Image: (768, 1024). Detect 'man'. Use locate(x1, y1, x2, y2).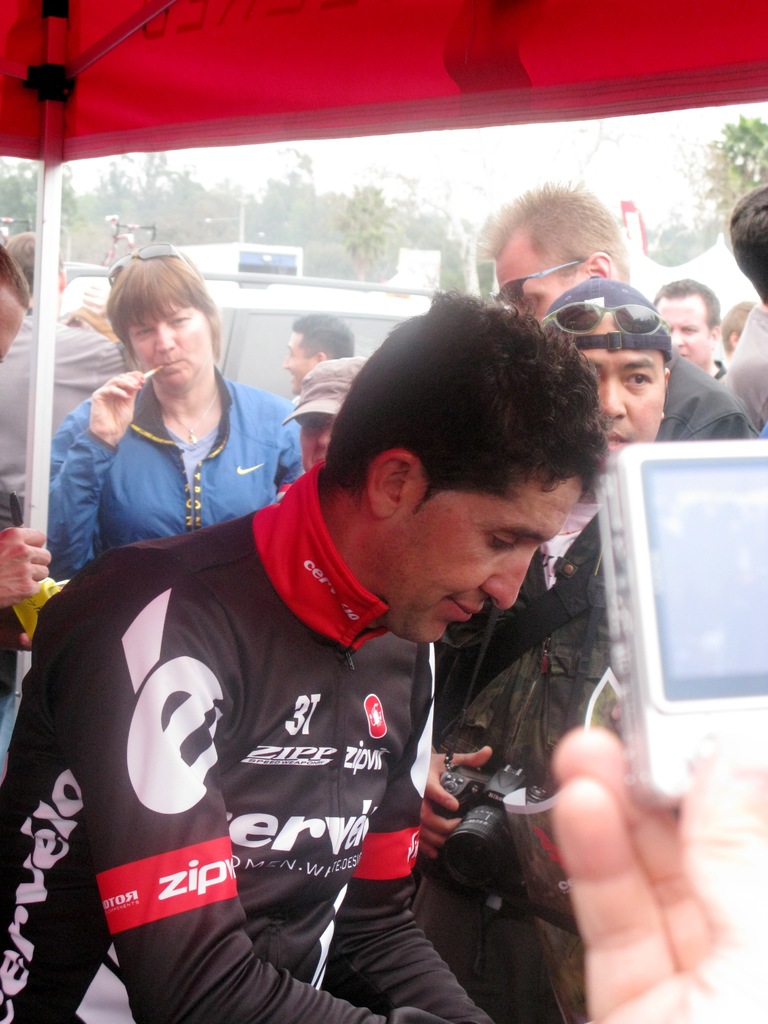
locate(729, 180, 767, 435).
